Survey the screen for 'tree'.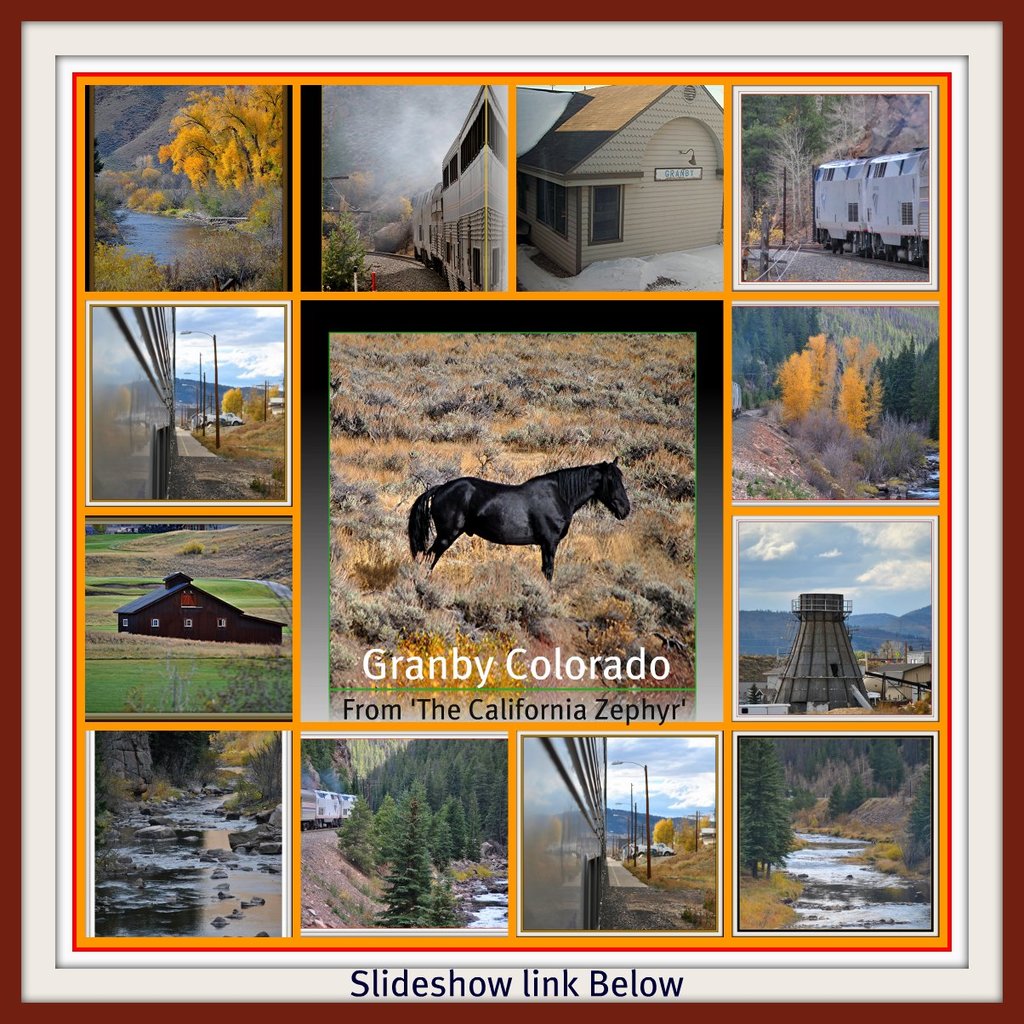
Survey found: [392,778,430,865].
